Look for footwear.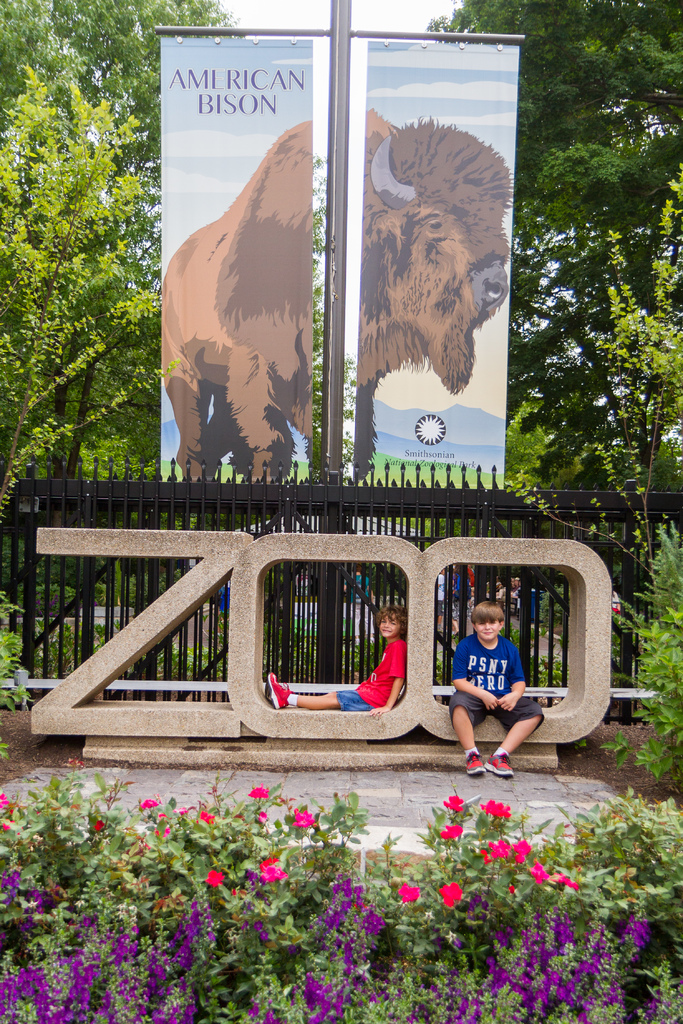
Found: {"x1": 267, "y1": 672, "x2": 290, "y2": 709}.
